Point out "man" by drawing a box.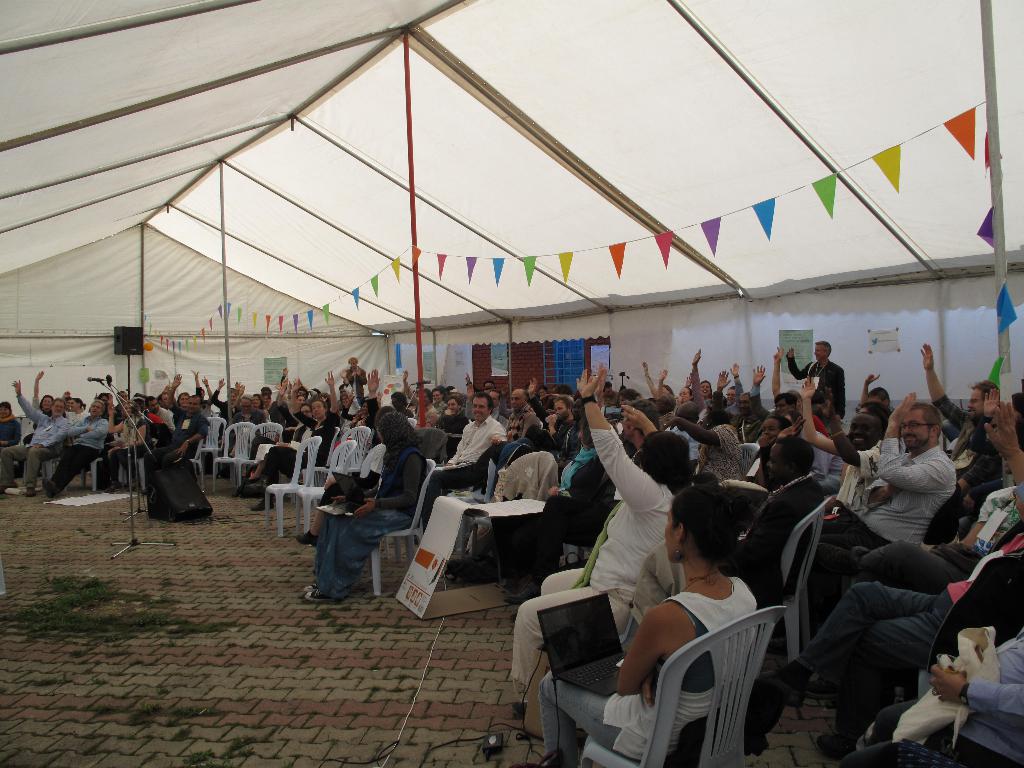
(747, 365, 794, 443).
